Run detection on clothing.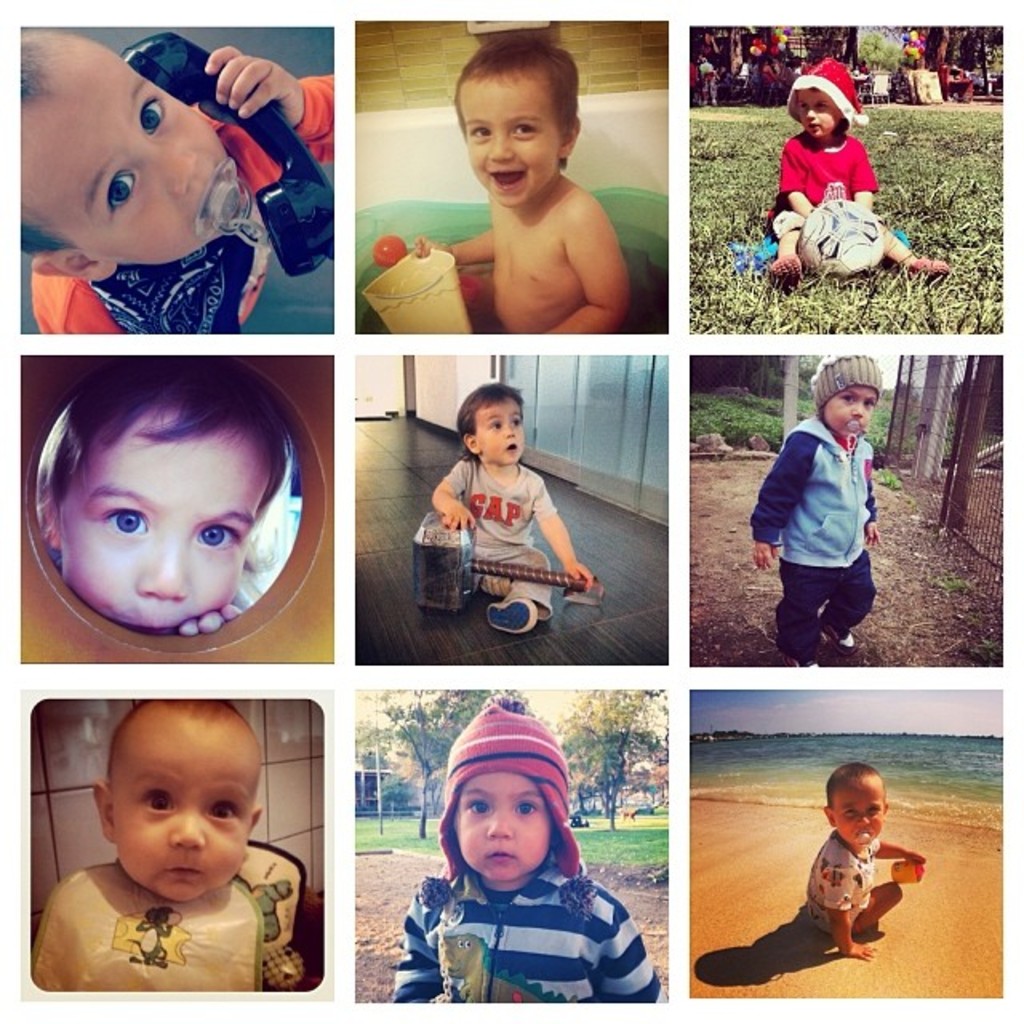
Result: [803, 834, 880, 946].
